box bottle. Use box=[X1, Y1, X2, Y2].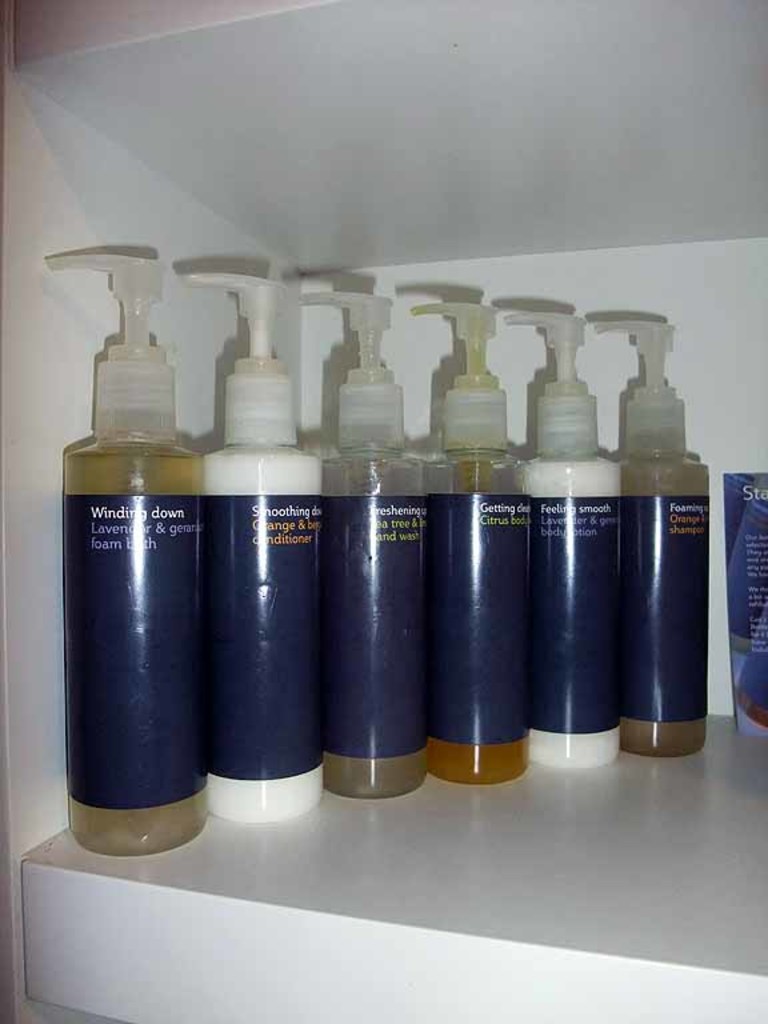
box=[589, 317, 712, 752].
